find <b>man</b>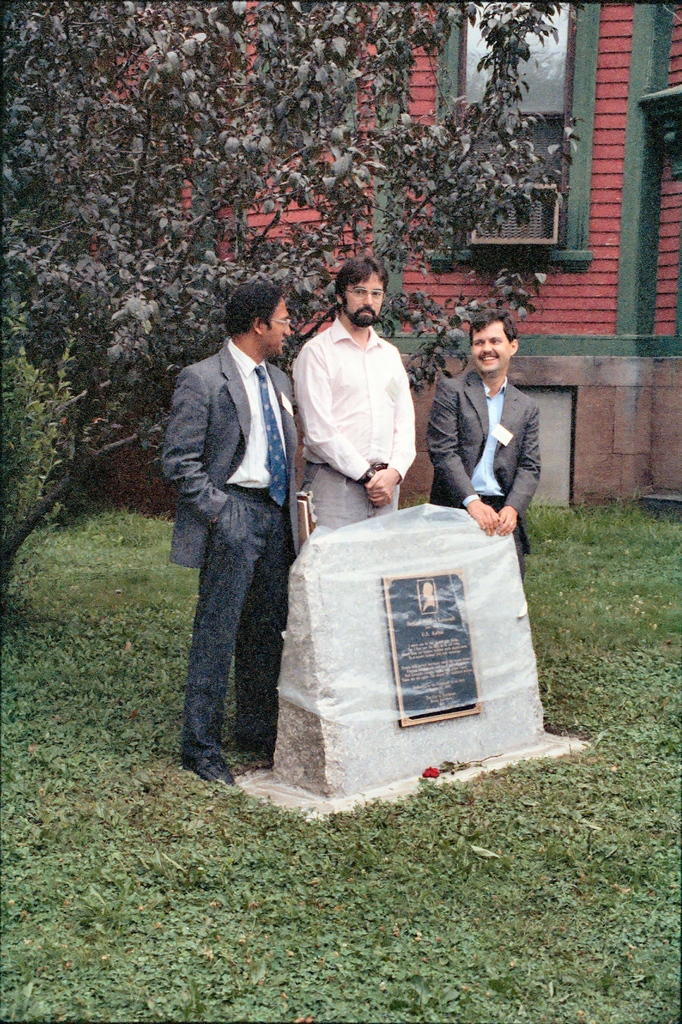
bbox=(164, 262, 320, 805)
